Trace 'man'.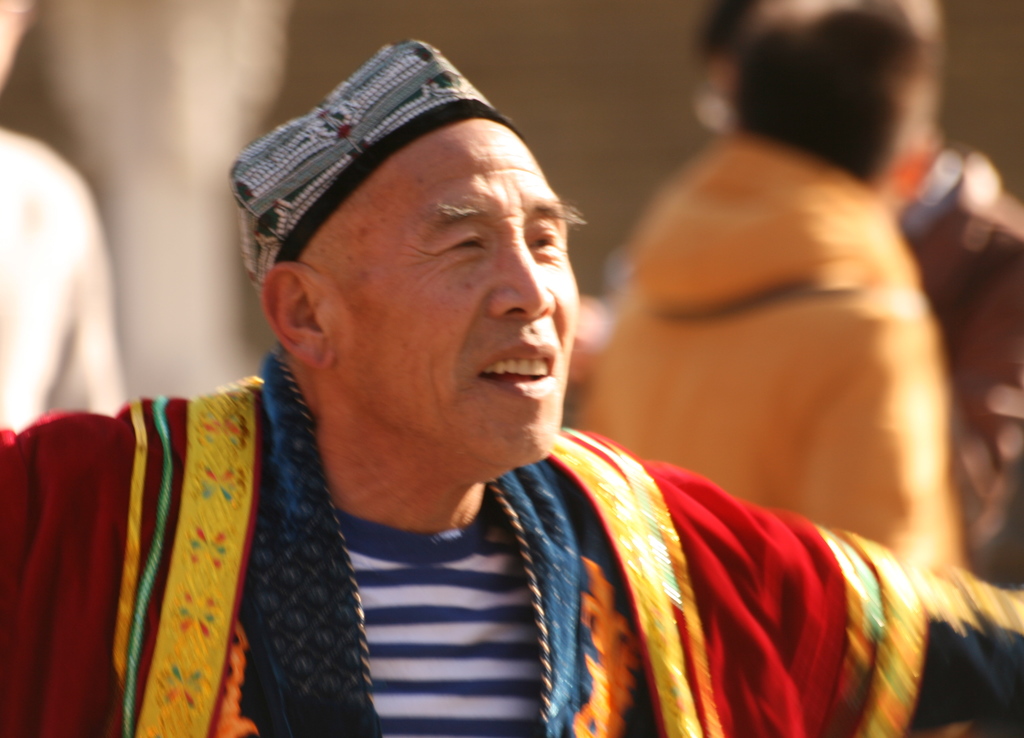
Traced to <box>0,33,1023,737</box>.
